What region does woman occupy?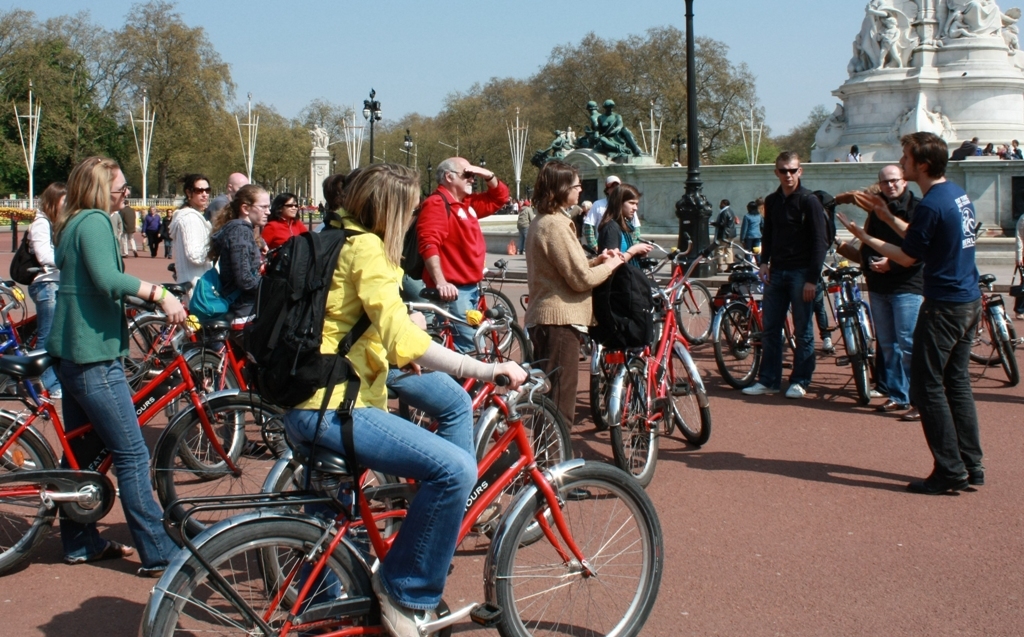
[24,137,172,565].
